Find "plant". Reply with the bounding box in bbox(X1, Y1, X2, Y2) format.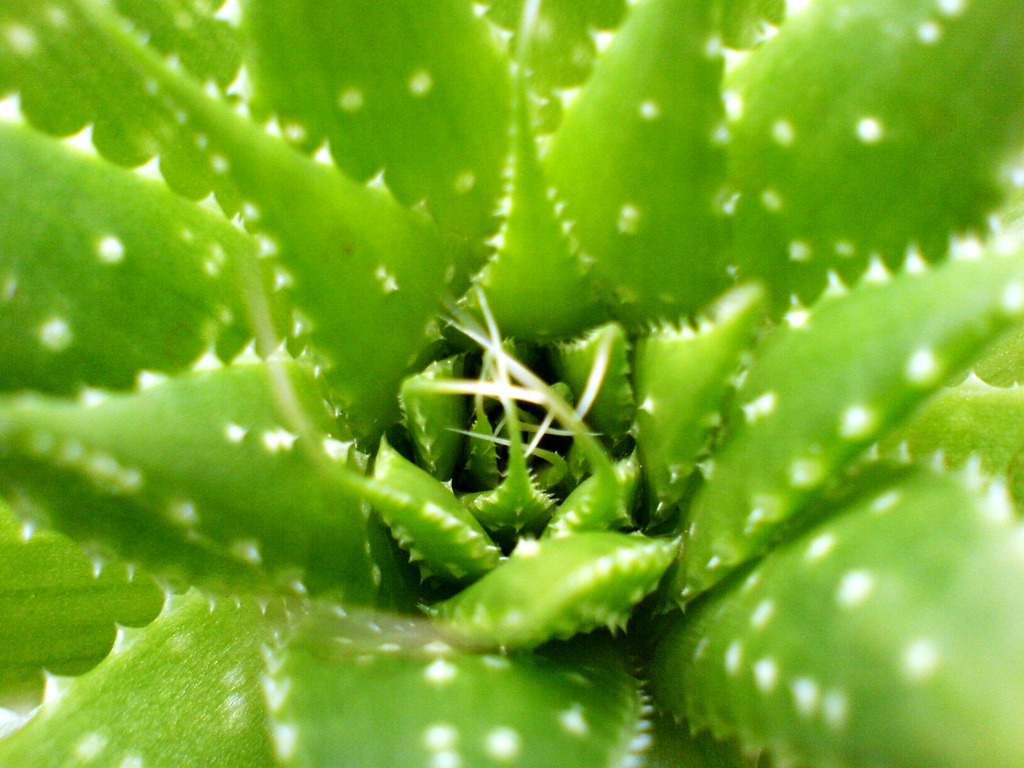
bbox(0, 60, 1010, 737).
